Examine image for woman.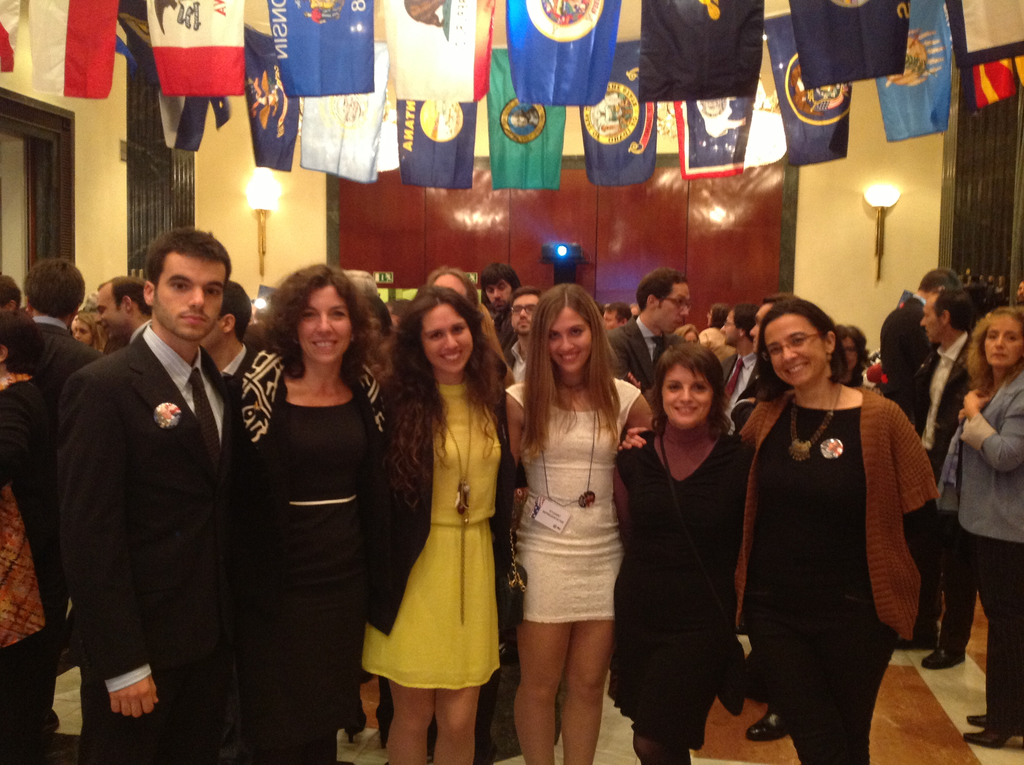
Examination result: BBox(0, 302, 56, 764).
